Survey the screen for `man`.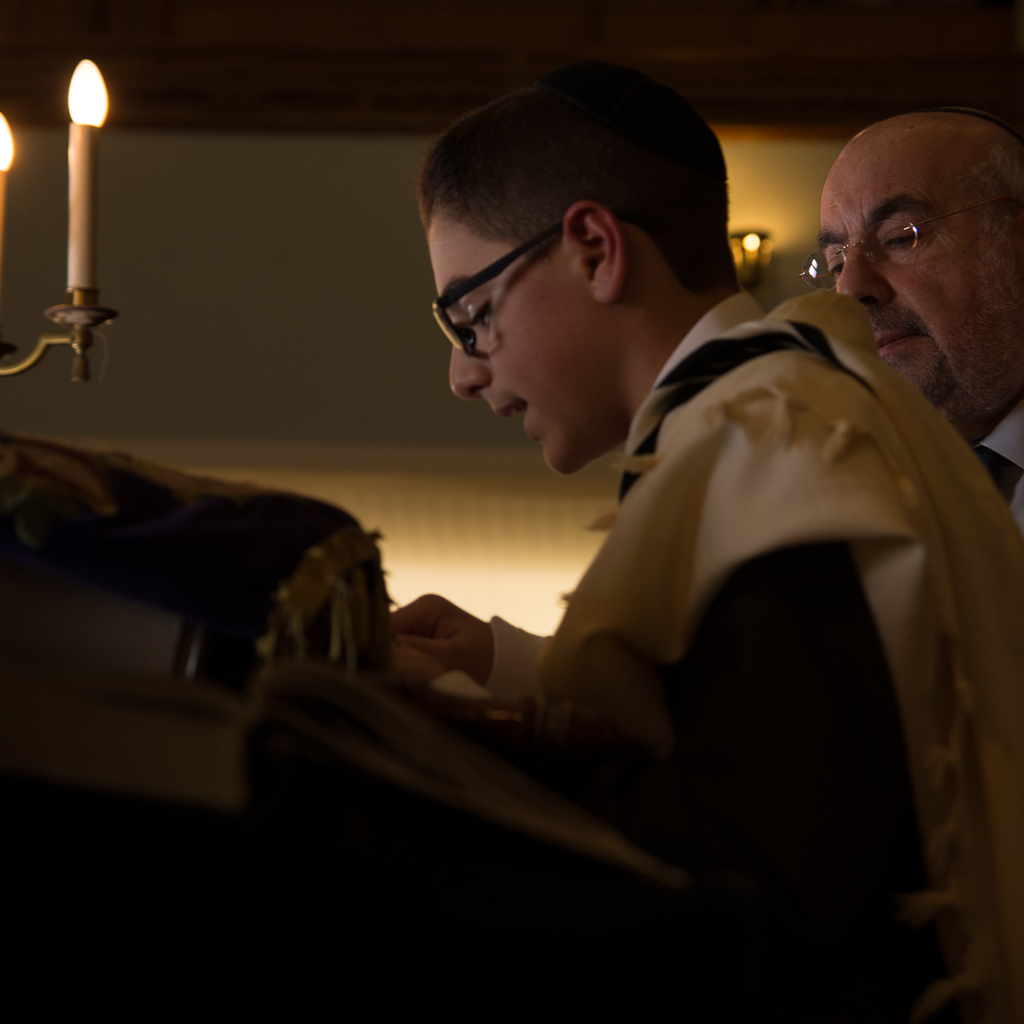
Survey found: [789, 112, 1023, 444].
